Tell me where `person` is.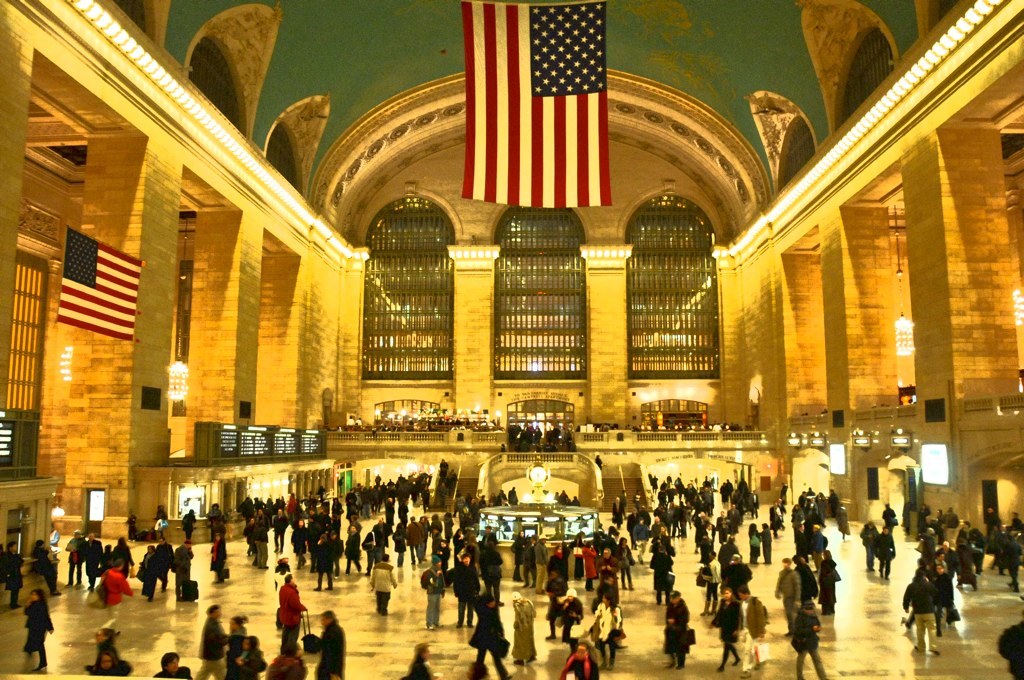
`person` is at rect(96, 540, 132, 580).
